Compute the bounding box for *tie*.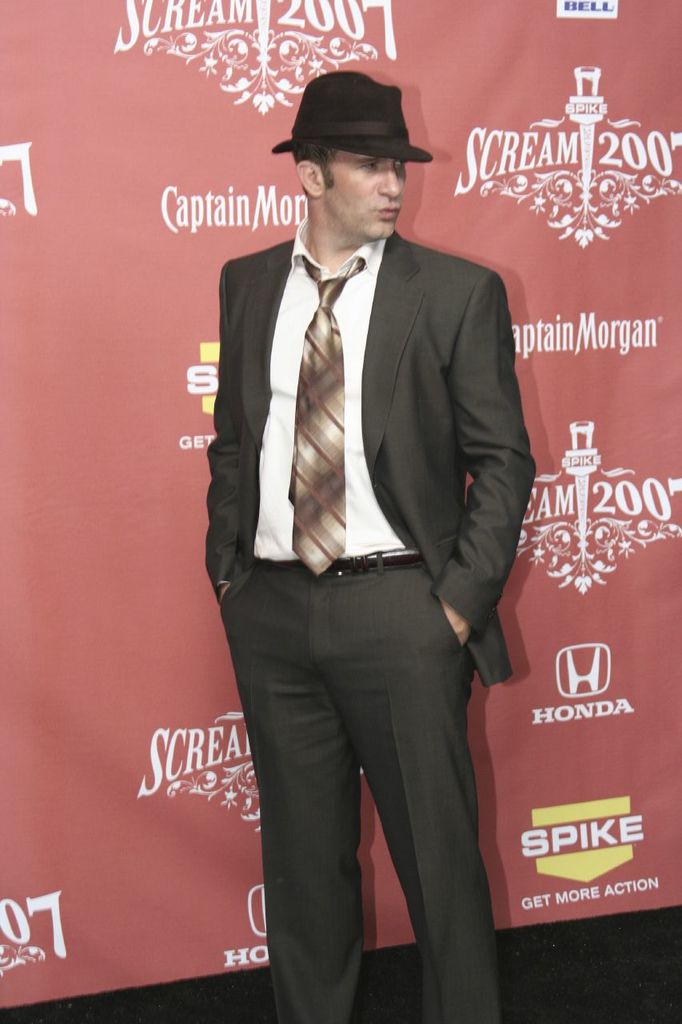
left=280, top=260, right=362, bottom=579.
